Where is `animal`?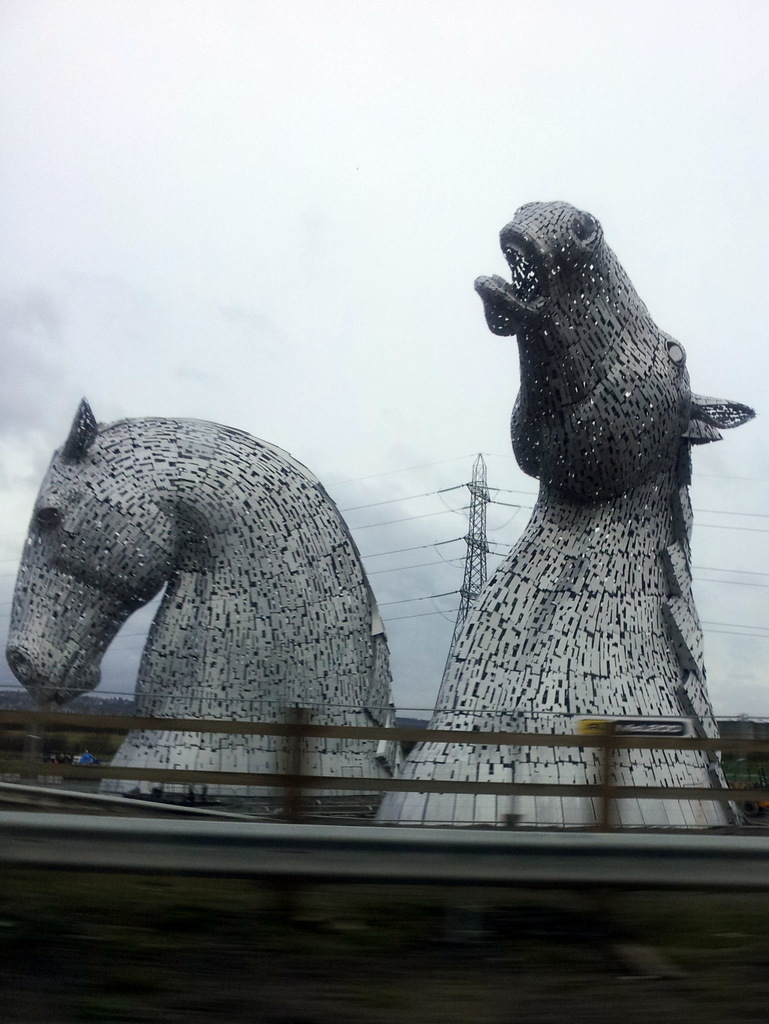
{"x1": 376, "y1": 194, "x2": 754, "y2": 836}.
